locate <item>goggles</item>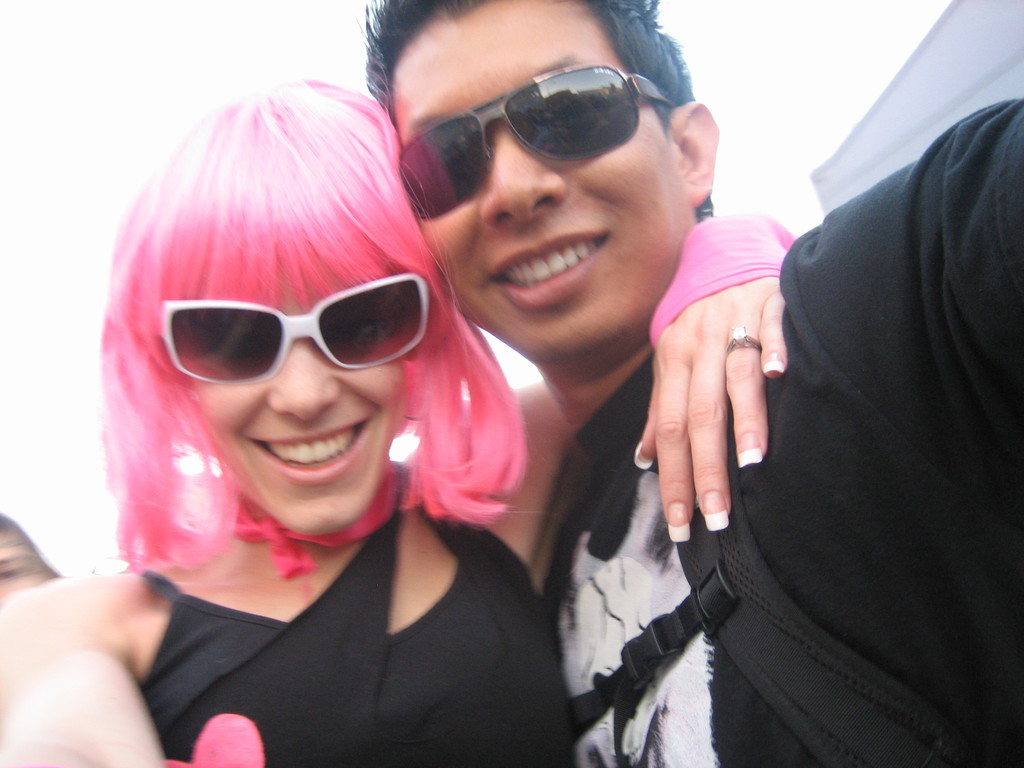
box=[397, 61, 684, 228]
